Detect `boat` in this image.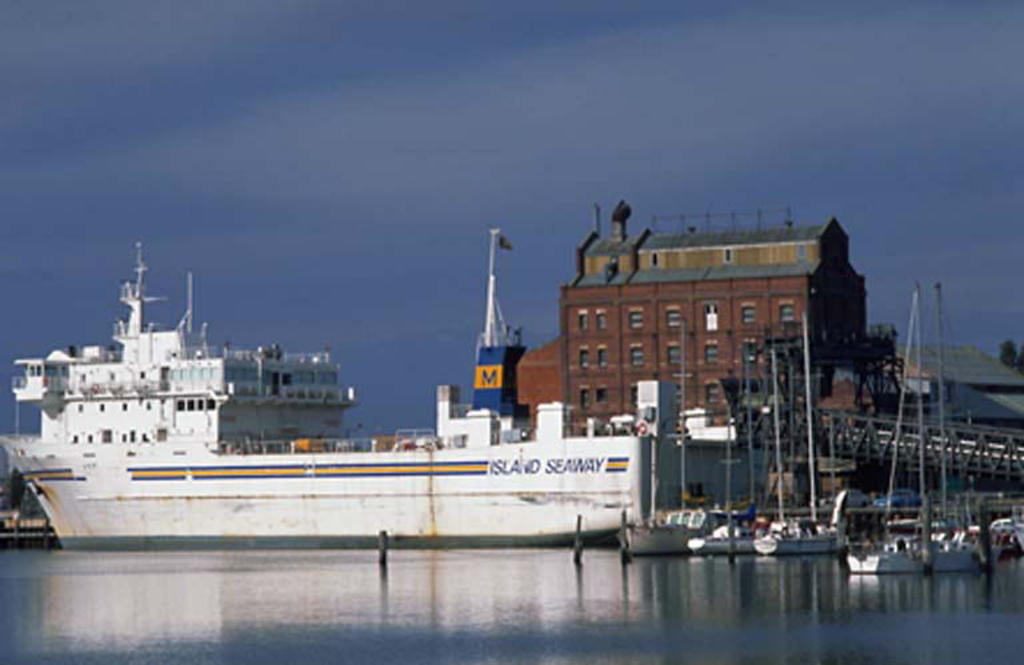
Detection: (617,317,717,550).
